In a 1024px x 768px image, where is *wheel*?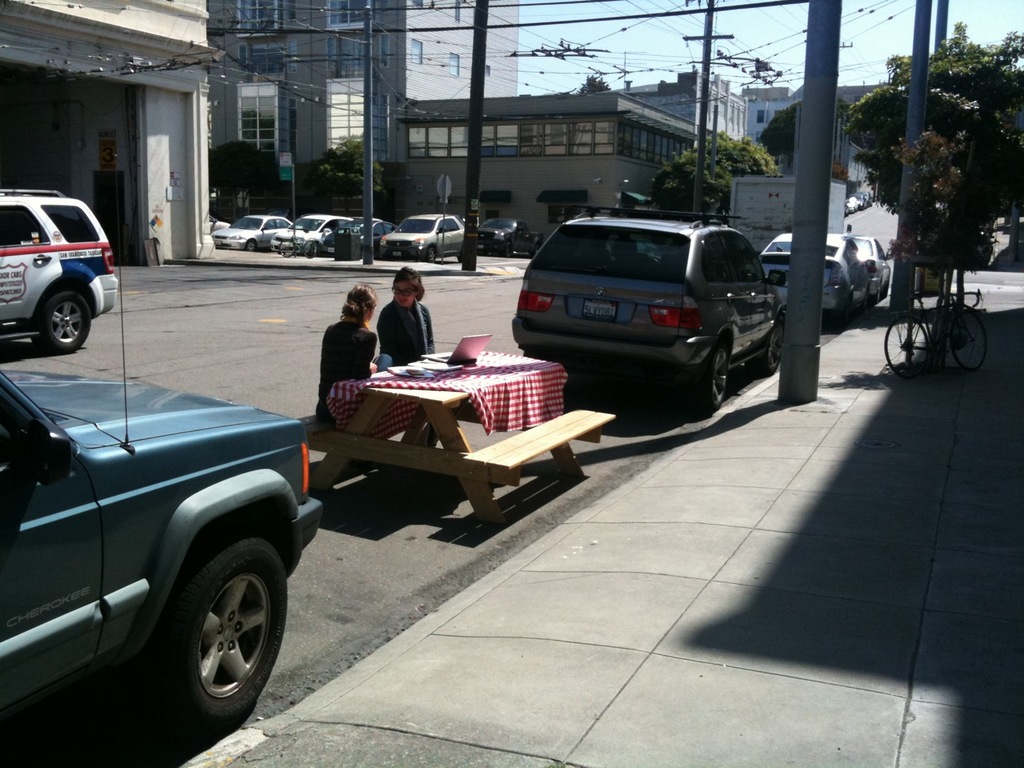
[279, 237, 295, 255].
